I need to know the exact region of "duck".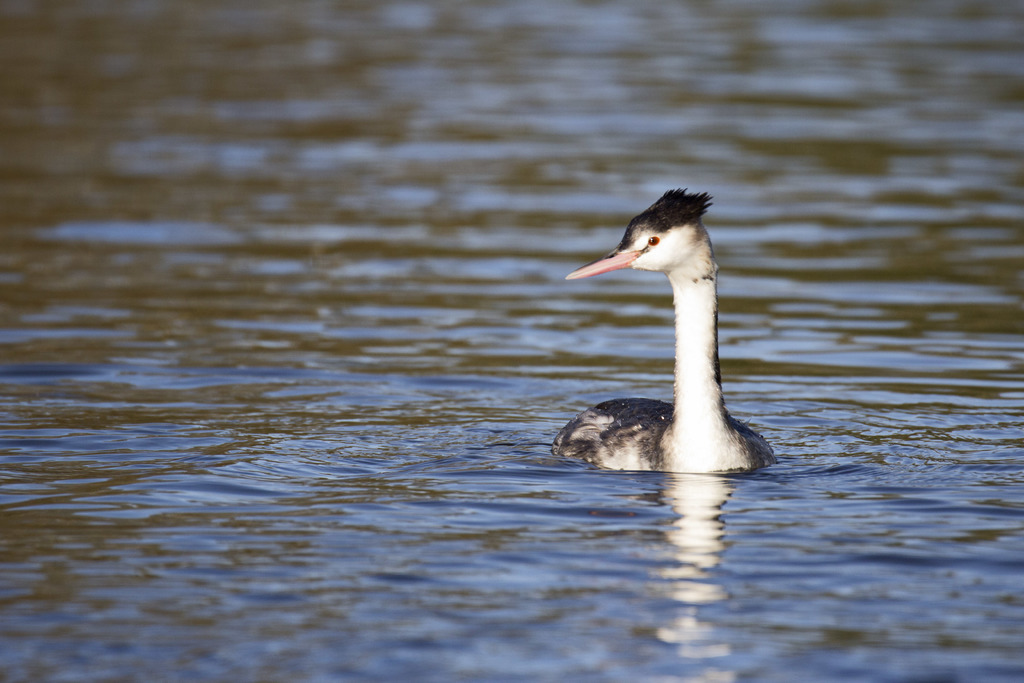
Region: l=563, t=172, r=792, b=476.
